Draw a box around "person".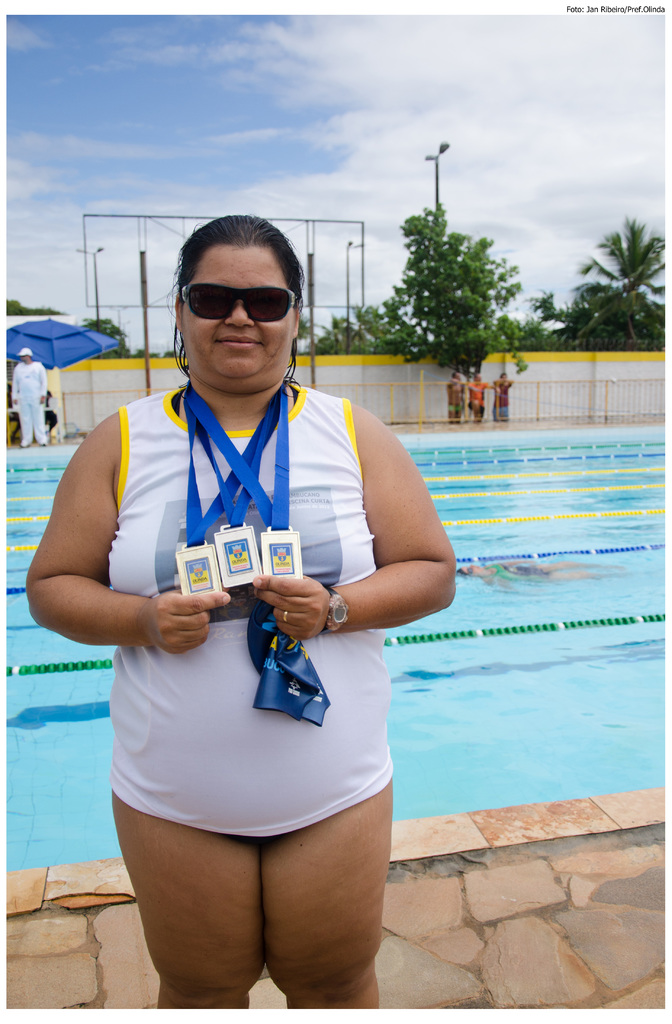
89:190:429:1001.
